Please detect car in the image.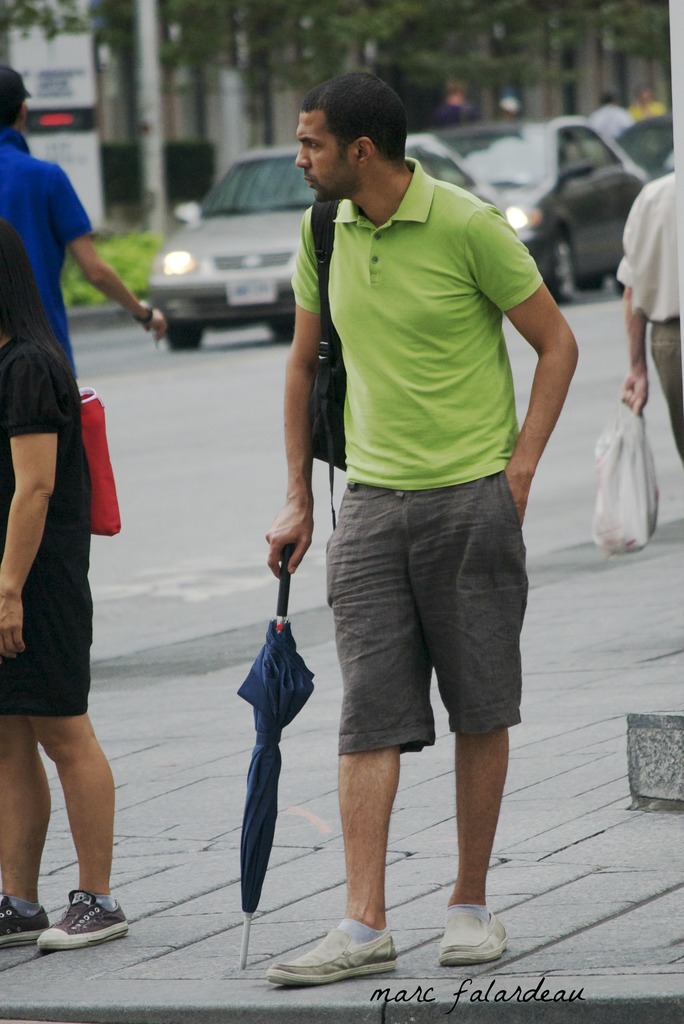
{"x1": 422, "y1": 115, "x2": 658, "y2": 300}.
